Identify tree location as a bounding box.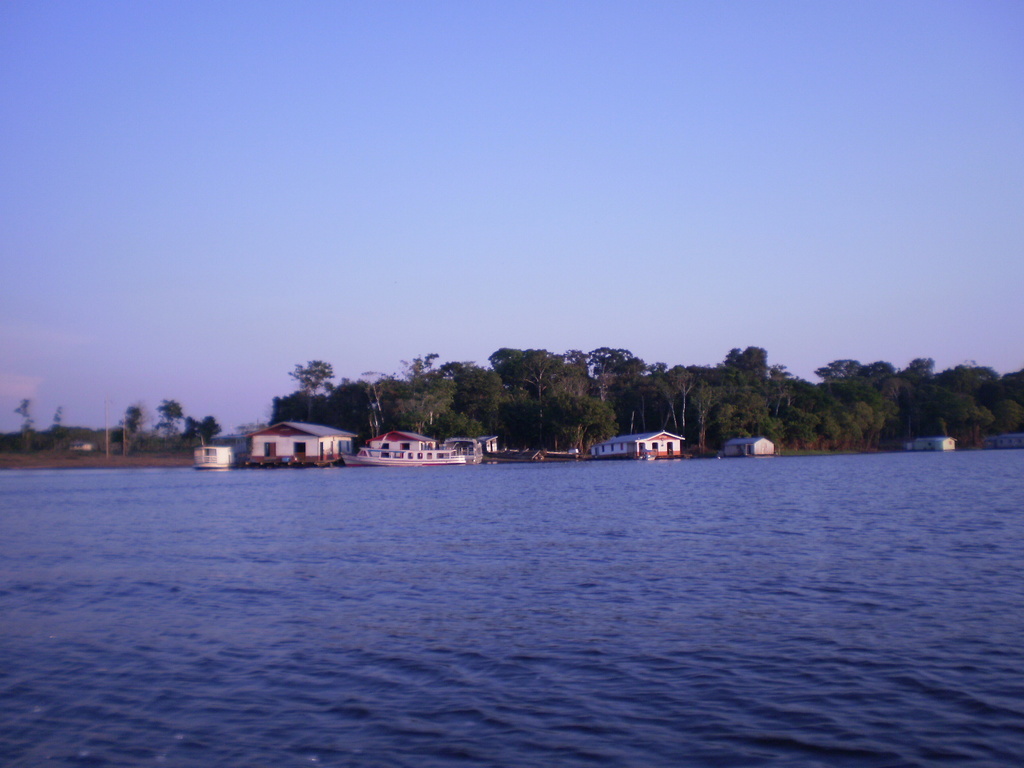
(x1=181, y1=412, x2=218, y2=444).
